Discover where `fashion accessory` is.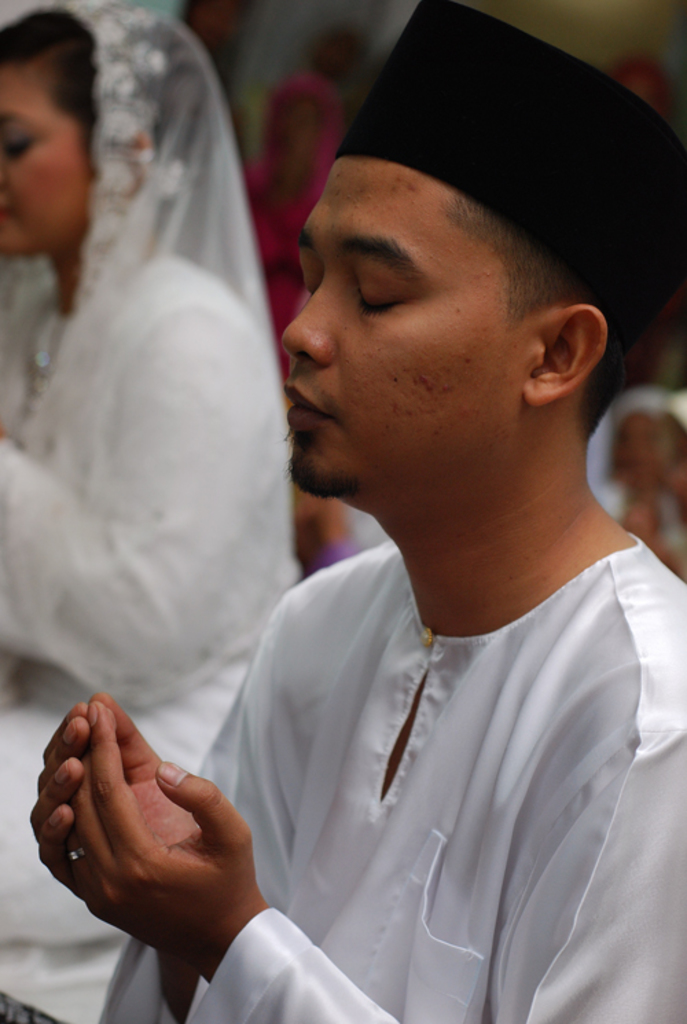
Discovered at x1=331 y1=0 x2=686 y2=344.
